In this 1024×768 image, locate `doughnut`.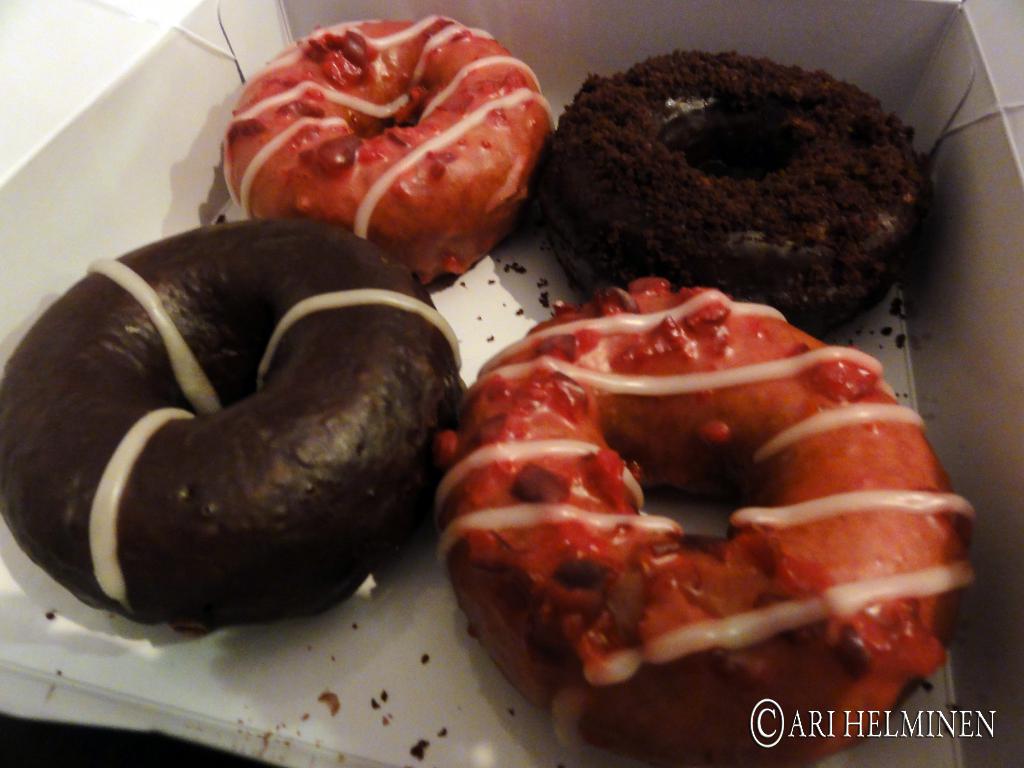
Bounding box: 437, 276, 979, 767.
